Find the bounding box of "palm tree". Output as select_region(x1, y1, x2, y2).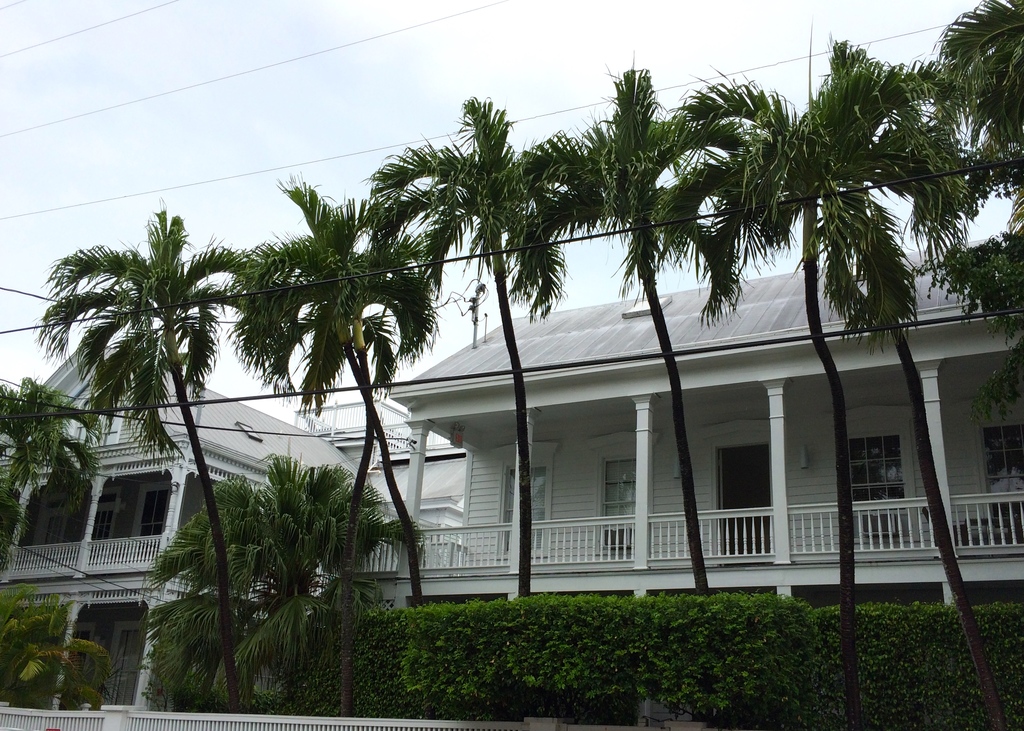
select_region(563, 70, 726, 582).
